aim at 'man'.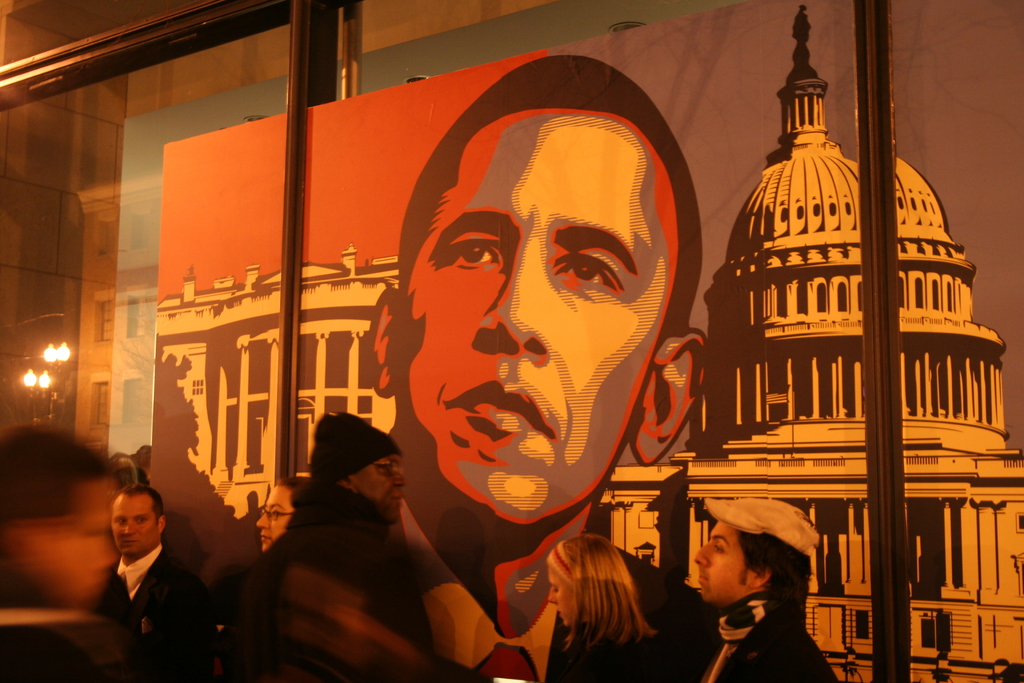
Aimed at bbox=[356, 51, 714, 682].
